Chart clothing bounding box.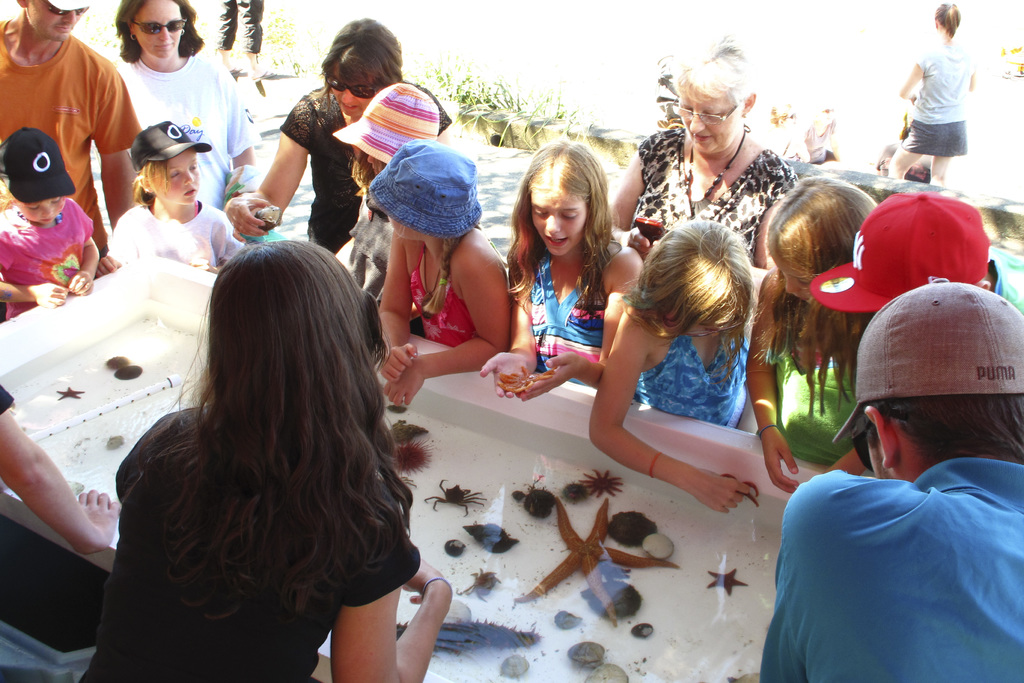
Charted: 0 385 15 416.
